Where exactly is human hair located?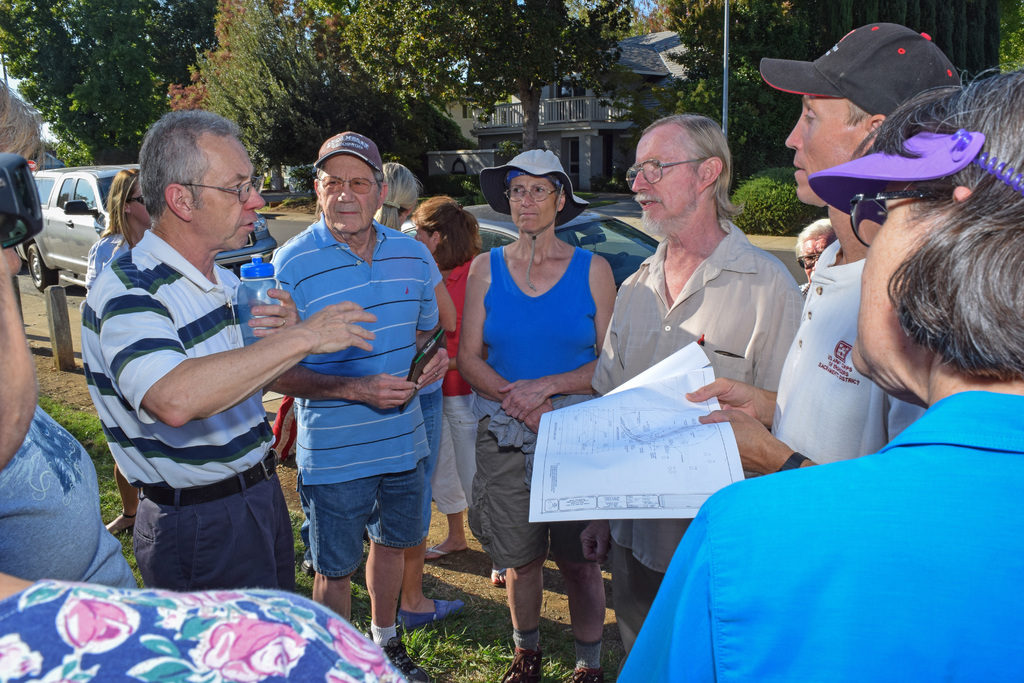
Its bounding box is <box>374,160,420,231</box>.
